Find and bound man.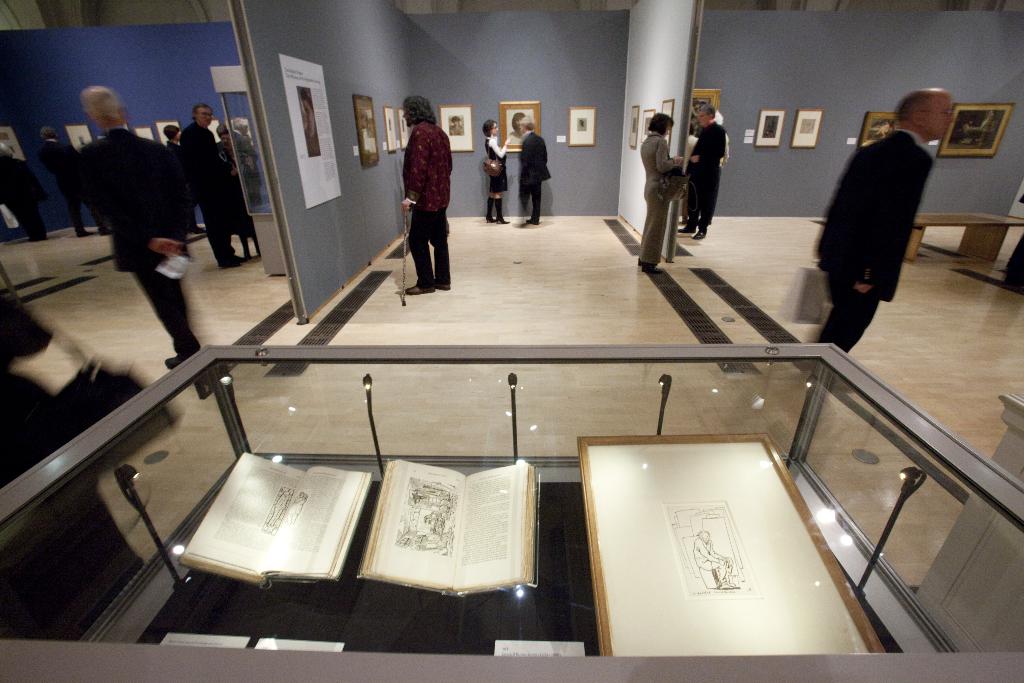
Bound: 675 105 726 239.
